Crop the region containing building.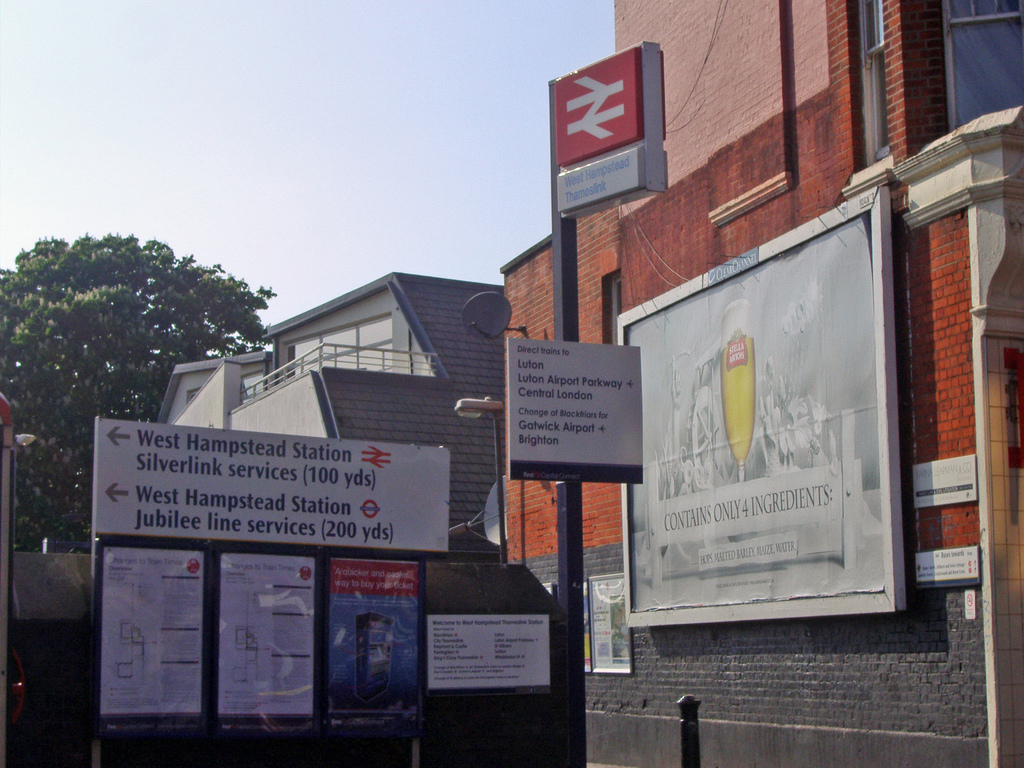
Crop region: <box>506,0,1023,767</box>.
